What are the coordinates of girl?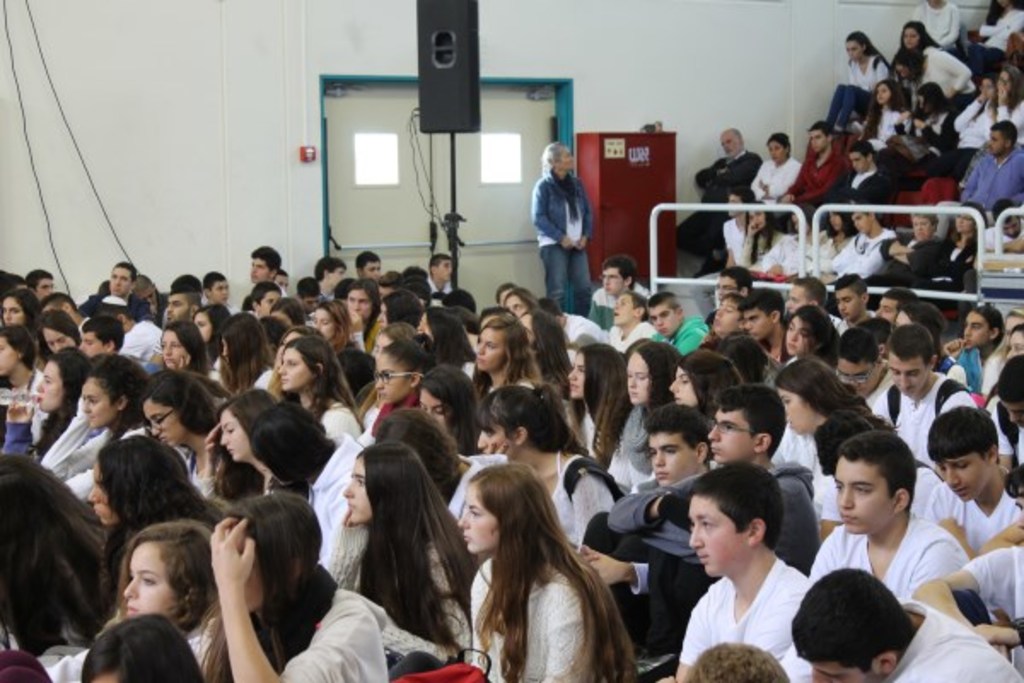
bbox=[869, 80, 915, 149].
